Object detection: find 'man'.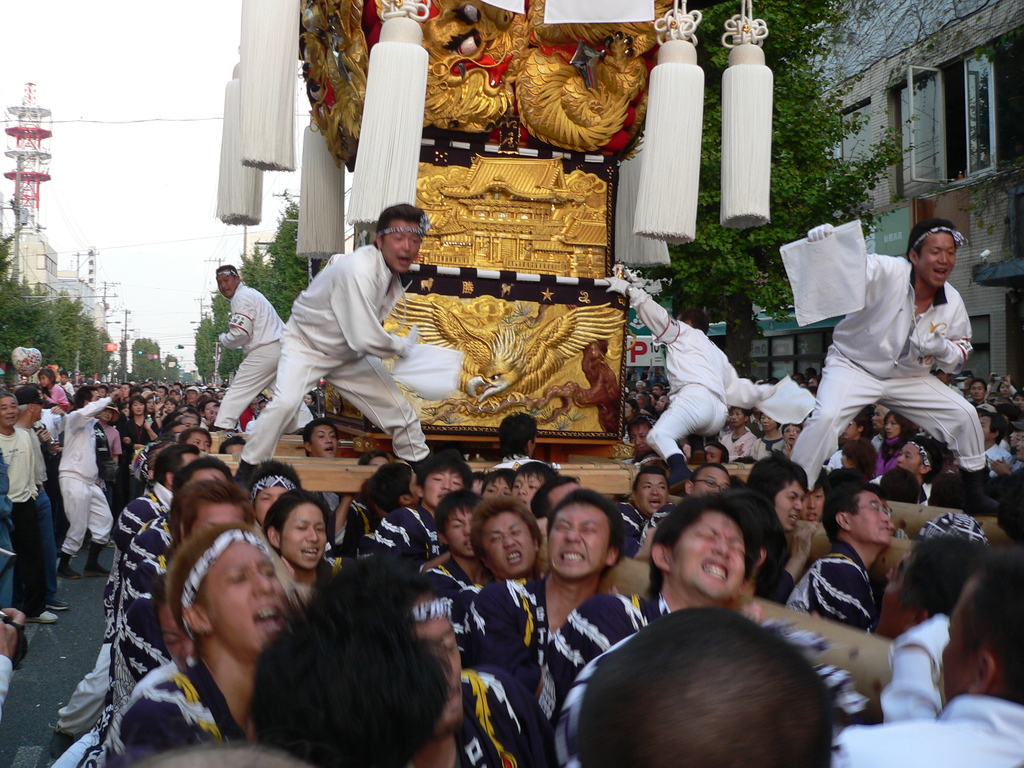
12 384 60 603.
